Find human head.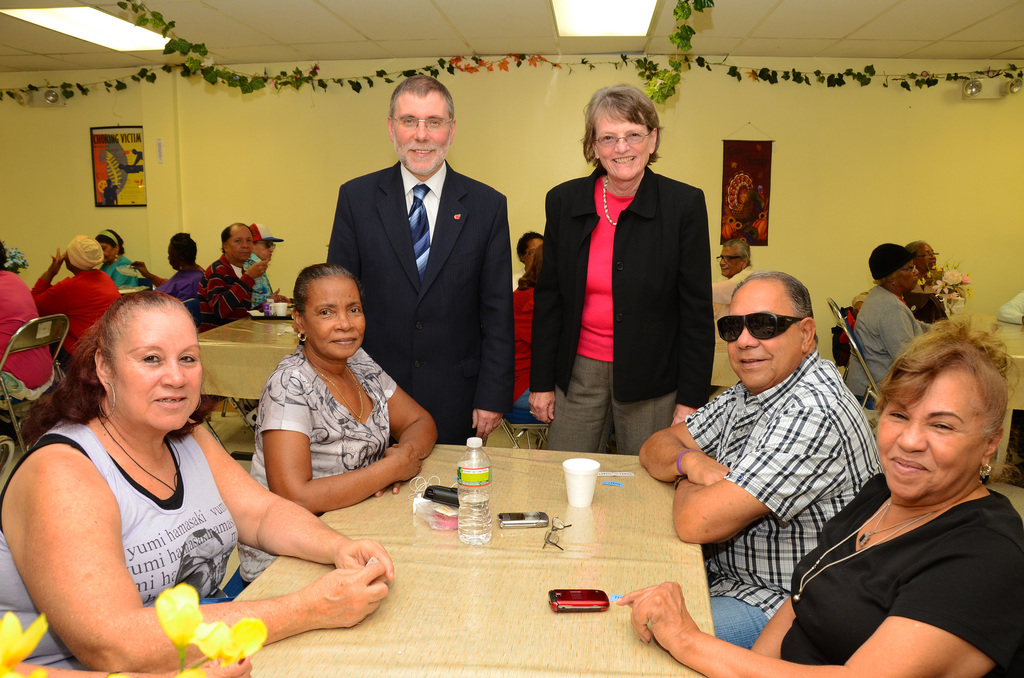
906, 239, 938, 277.
